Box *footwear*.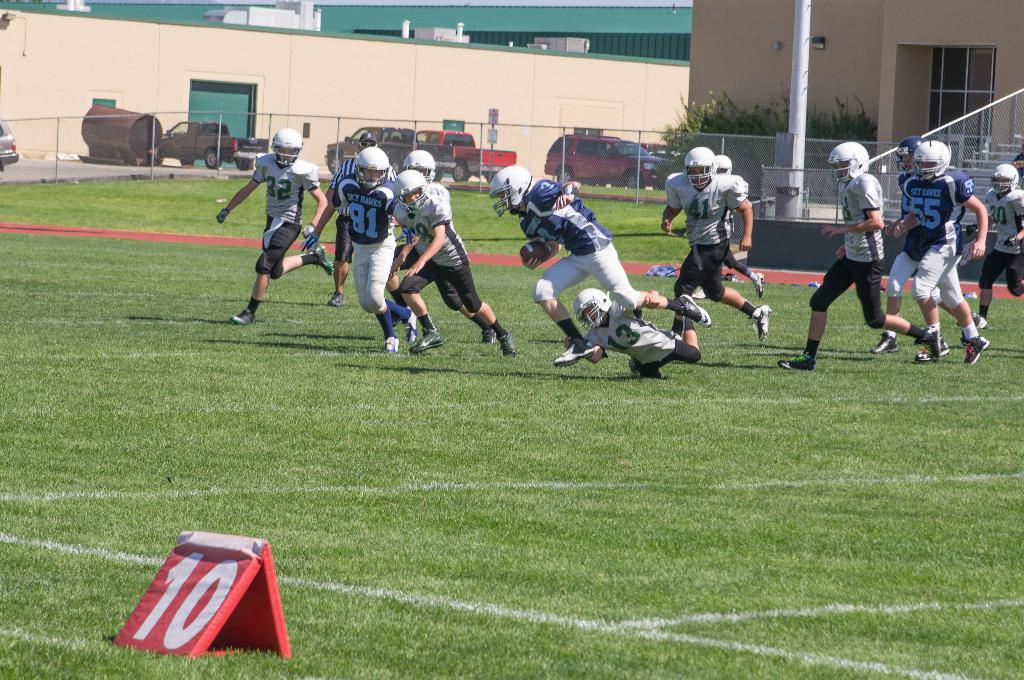
[left=871, top=331, right=901, bottom=353].
